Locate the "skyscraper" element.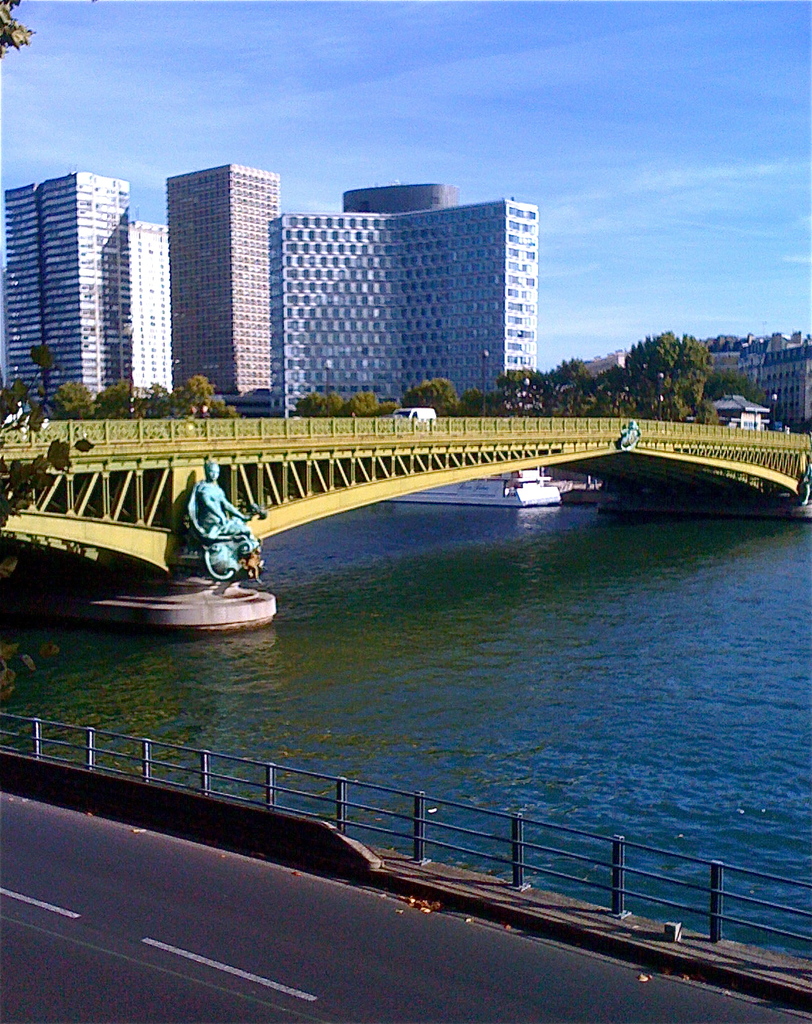
Element bbox: (x1=166, y1=159, x2=283, y2=396).
